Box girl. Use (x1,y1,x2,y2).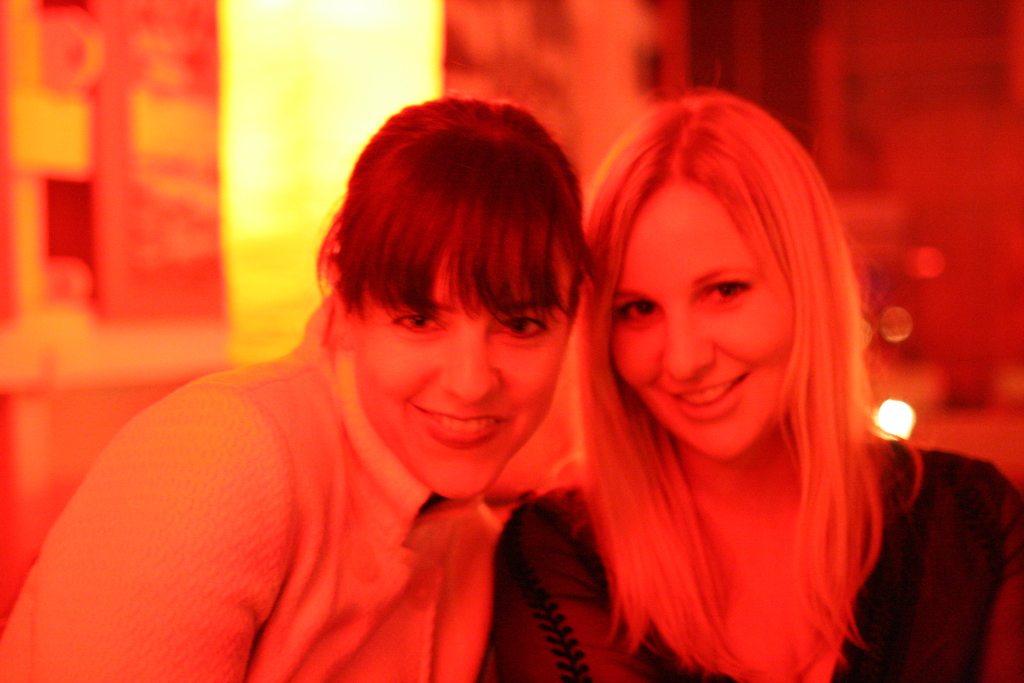
(483,80,1023,682).
